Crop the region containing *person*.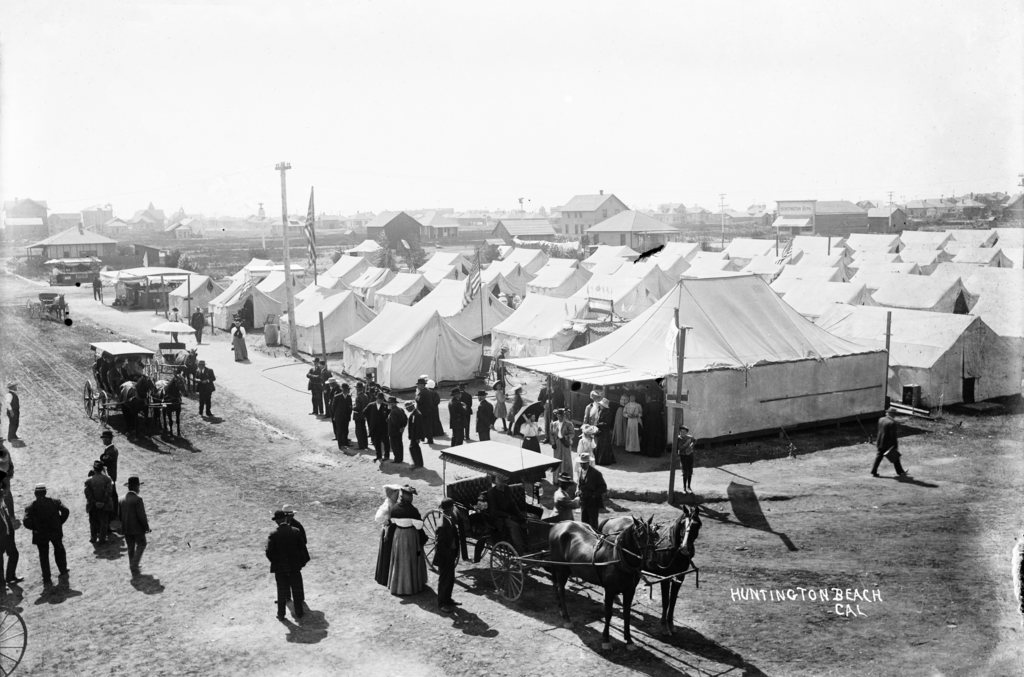
Crop region: box(125, 471, 155, 578).
